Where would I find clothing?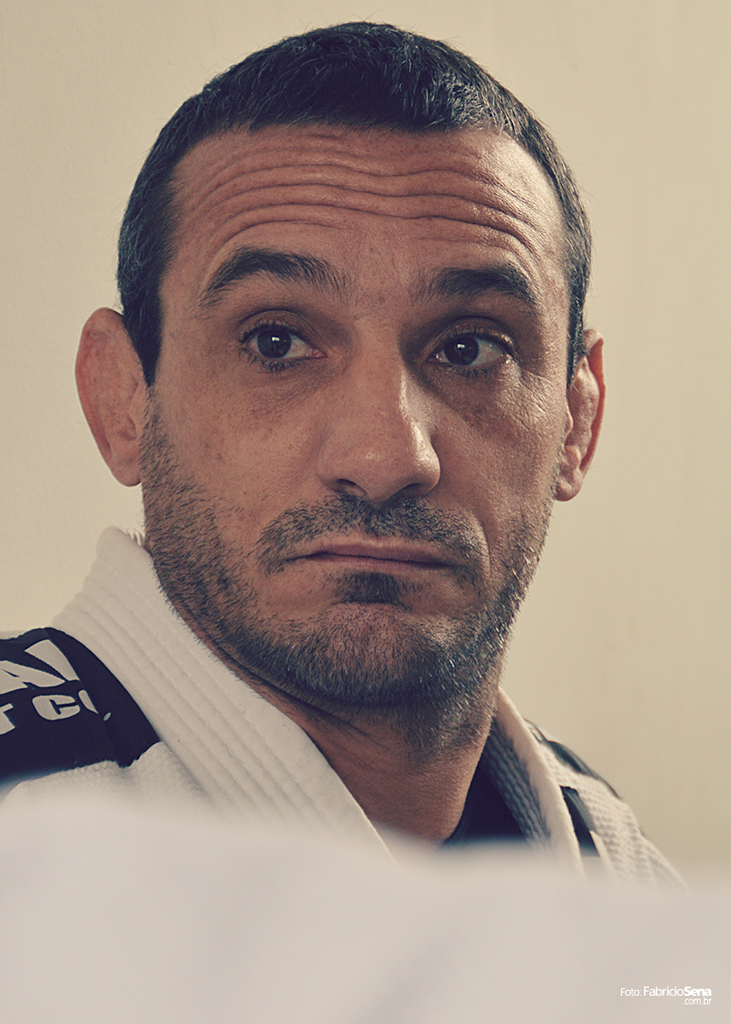
At pyautogui.locateOnScreen(0, 516, 710, 902).
